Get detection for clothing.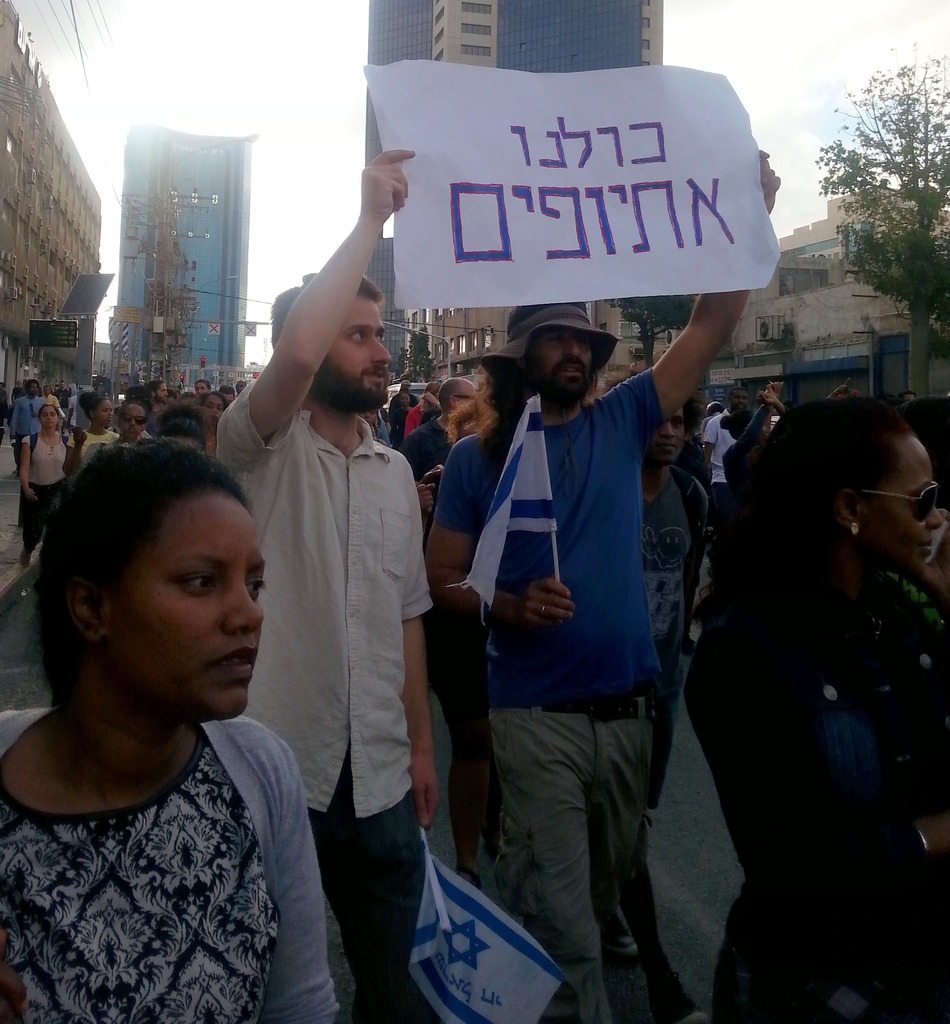
Detection: locate(197, 397, 450, 1014).
